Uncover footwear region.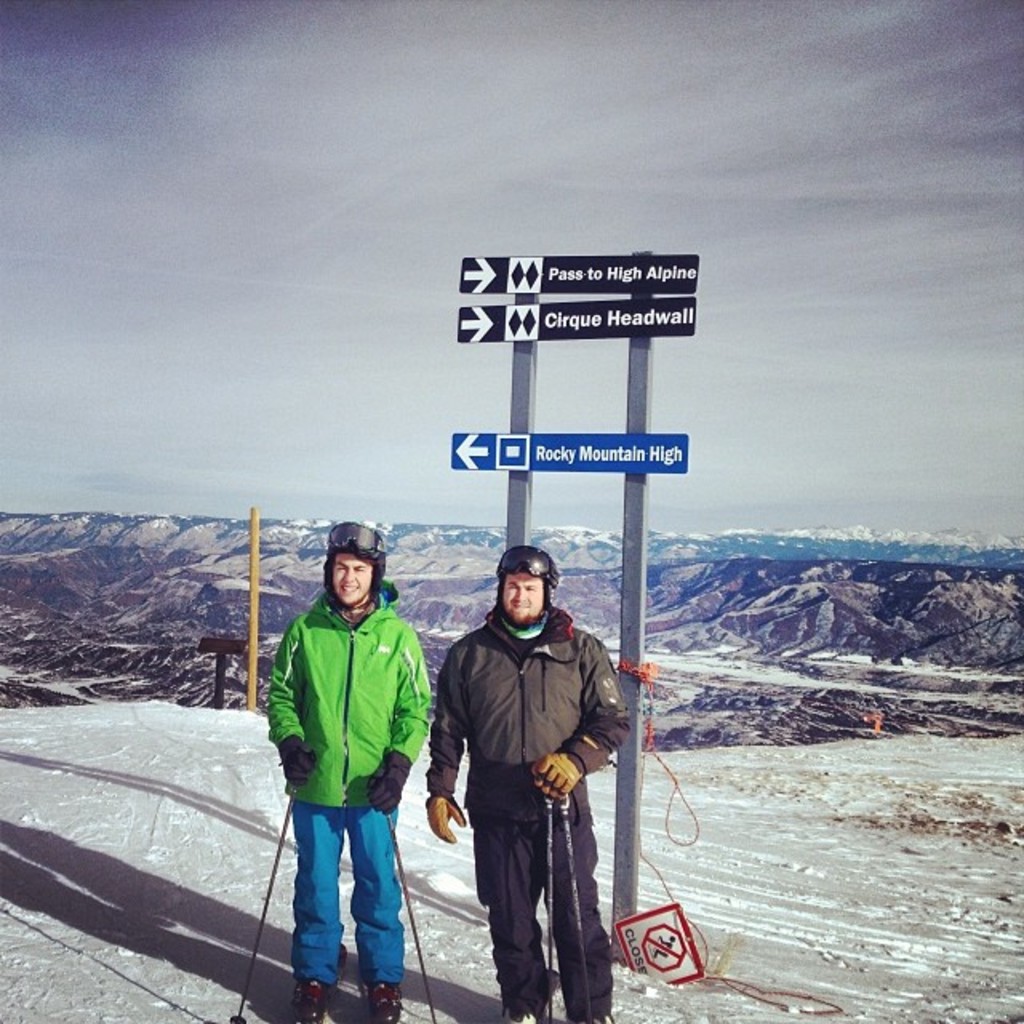
Uncovered: left=368, top=971, right=400, bottom=1022.
